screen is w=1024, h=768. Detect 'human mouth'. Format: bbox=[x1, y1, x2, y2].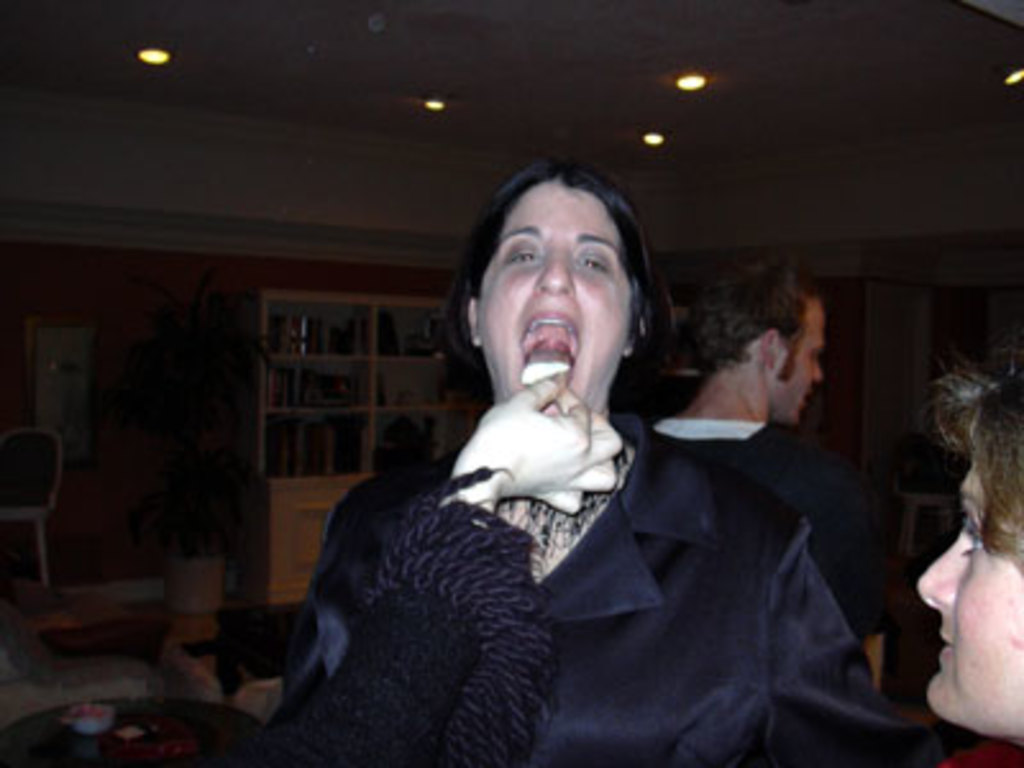
bbox=[520, 307, 584, 366].
